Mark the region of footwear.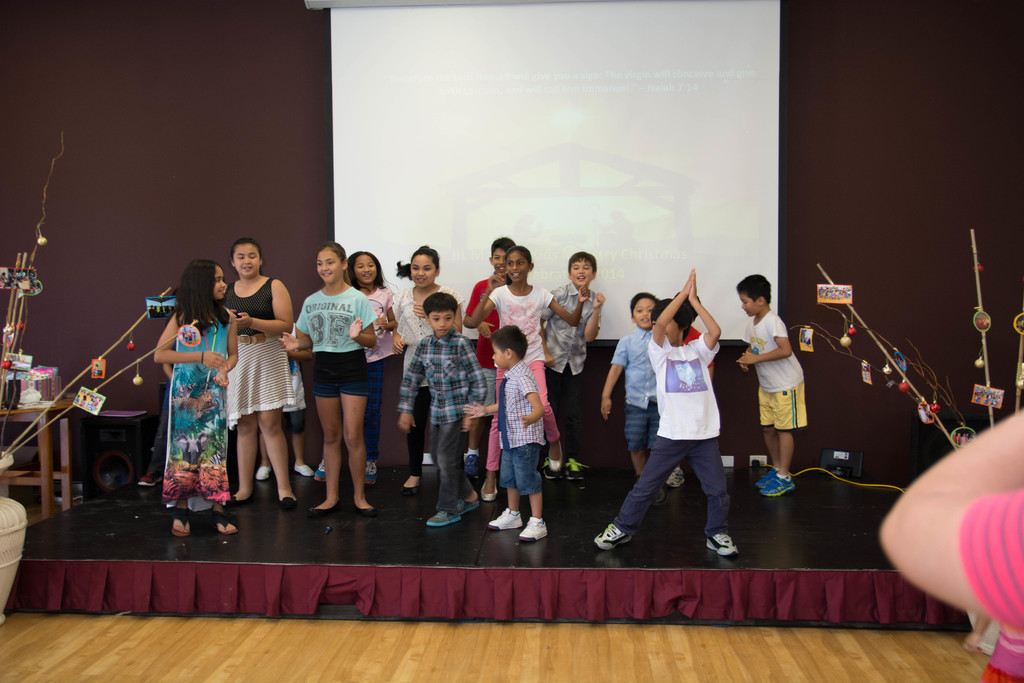
Region: [x1=458, y1=495, x2=477, y2=513].
